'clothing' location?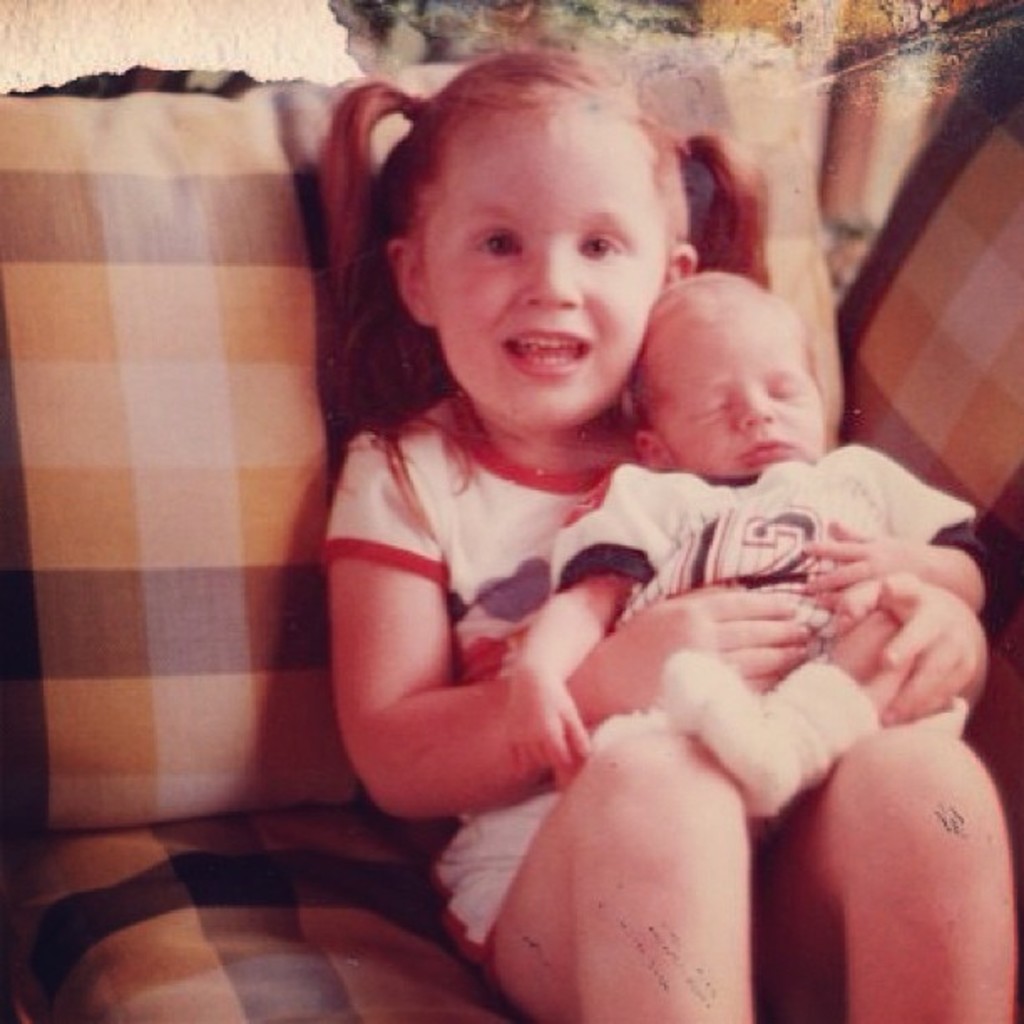
[x1=539, y1=425, x2=986, y2=681]
